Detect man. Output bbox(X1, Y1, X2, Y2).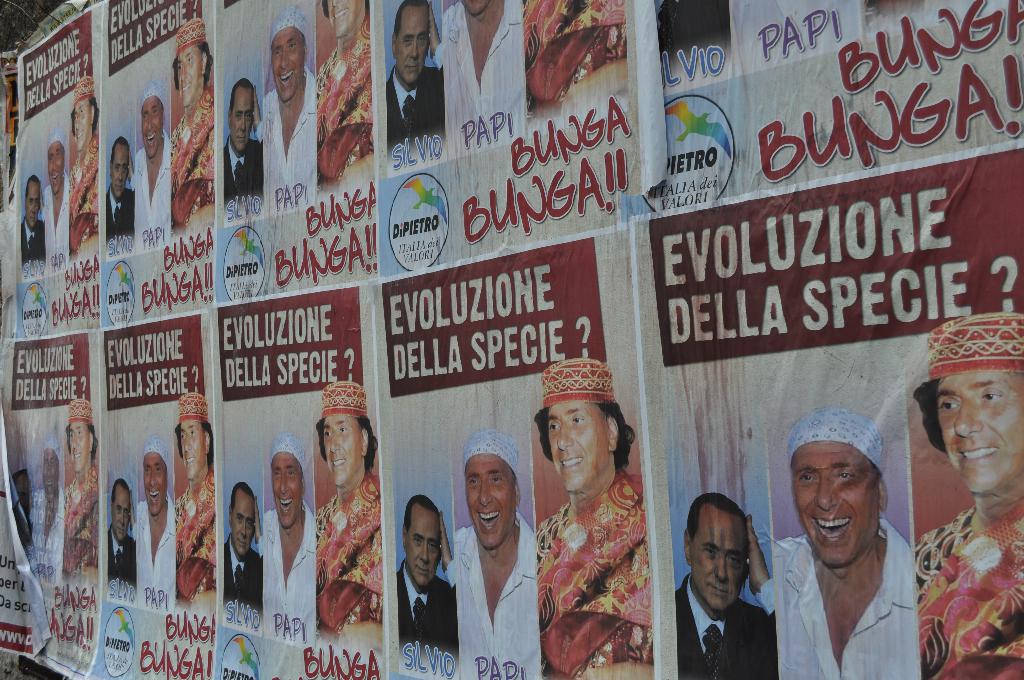
bbox(175, 398, 227, 590).
